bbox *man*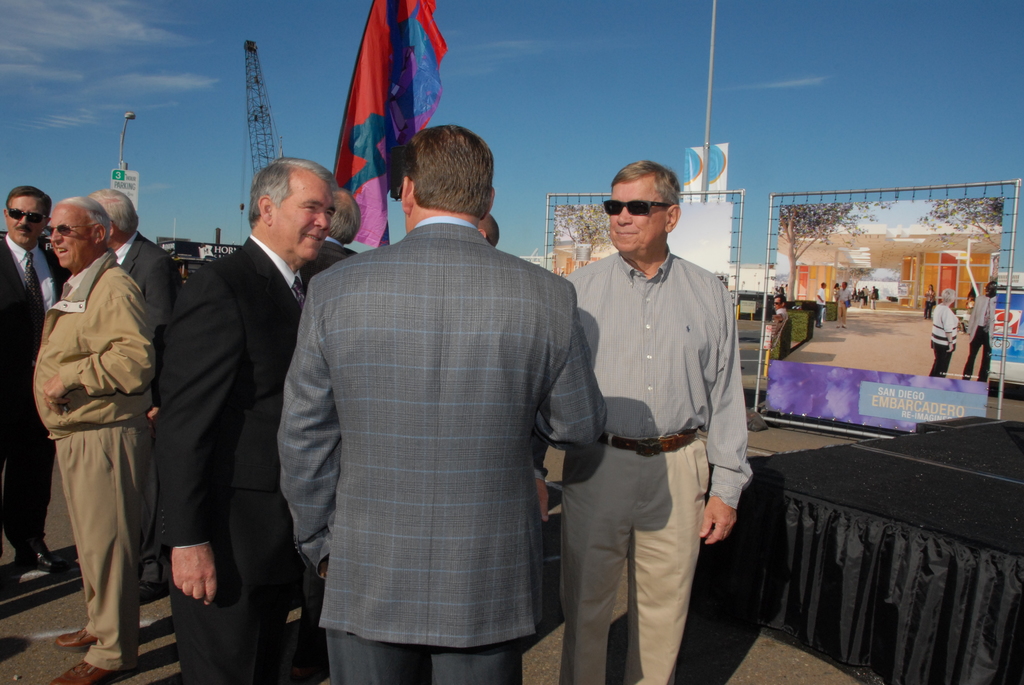
271,100,620,670
